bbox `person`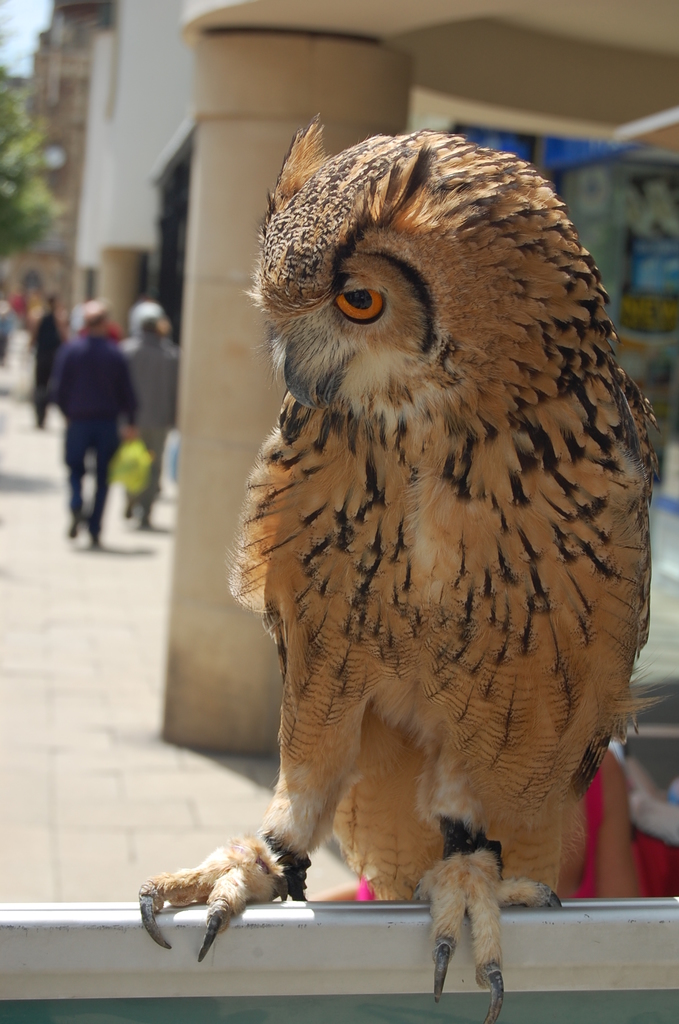
38, 276, 137, 561
